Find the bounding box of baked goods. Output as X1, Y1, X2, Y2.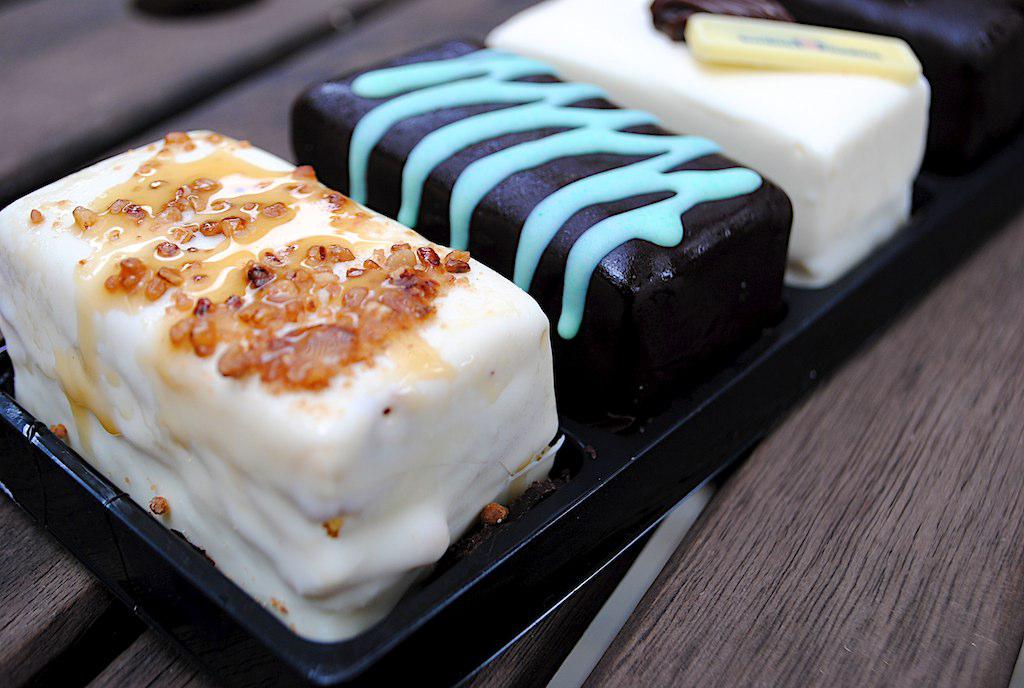
650, 0, 1023, 176.
